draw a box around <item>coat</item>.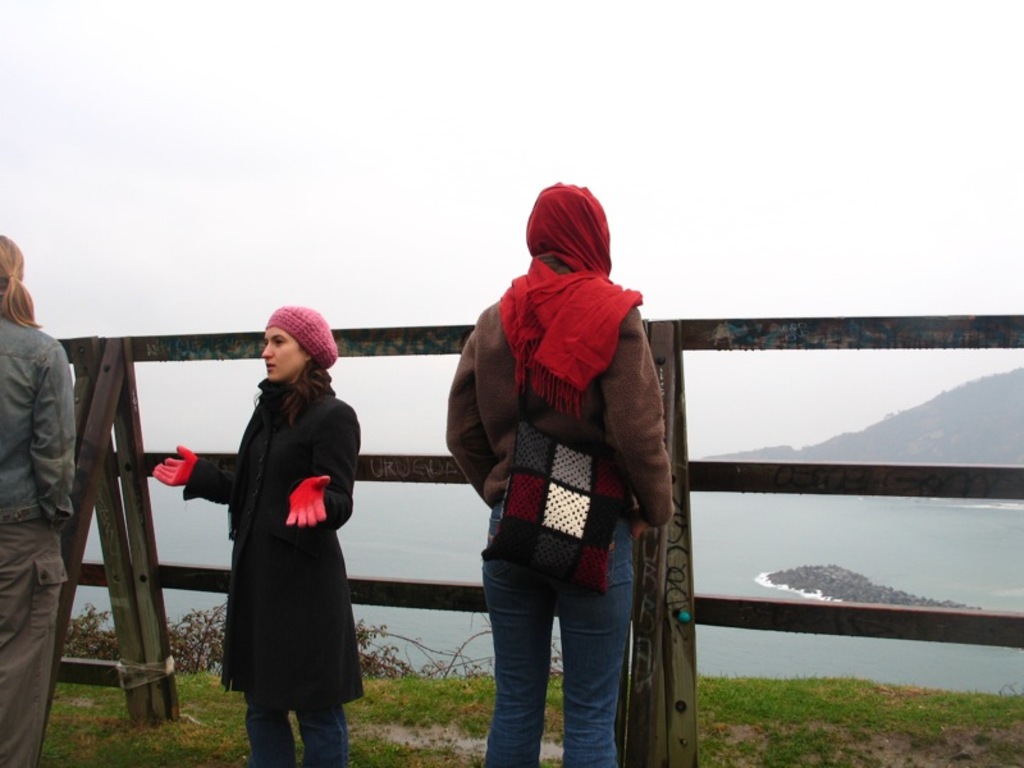
[x1=184, y1=369, x2=364, y2=705].
